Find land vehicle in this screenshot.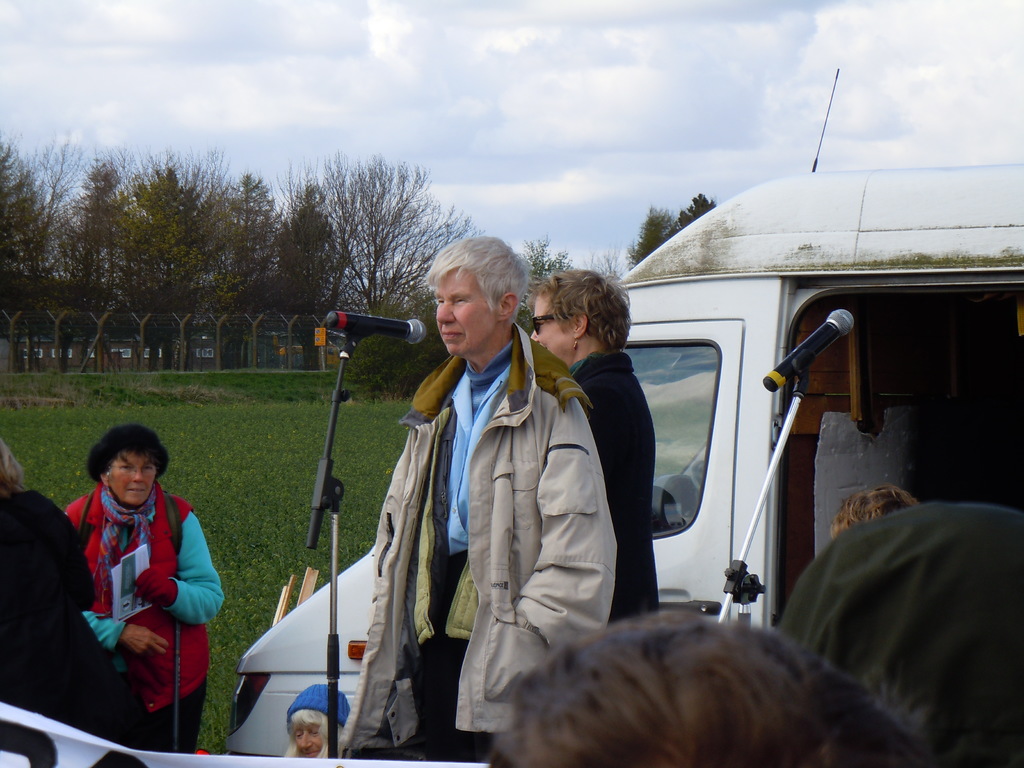
The bounding box for land vehicle is 228 61 1016 755.
